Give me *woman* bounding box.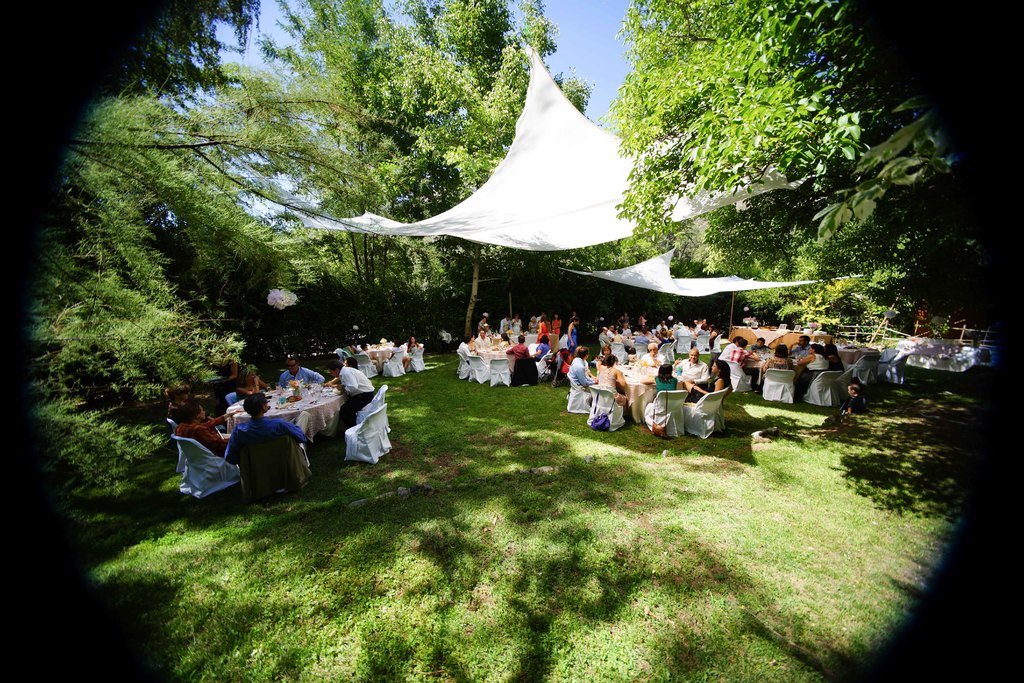
(x1=551, y1=312, x2=560, y2=334).
